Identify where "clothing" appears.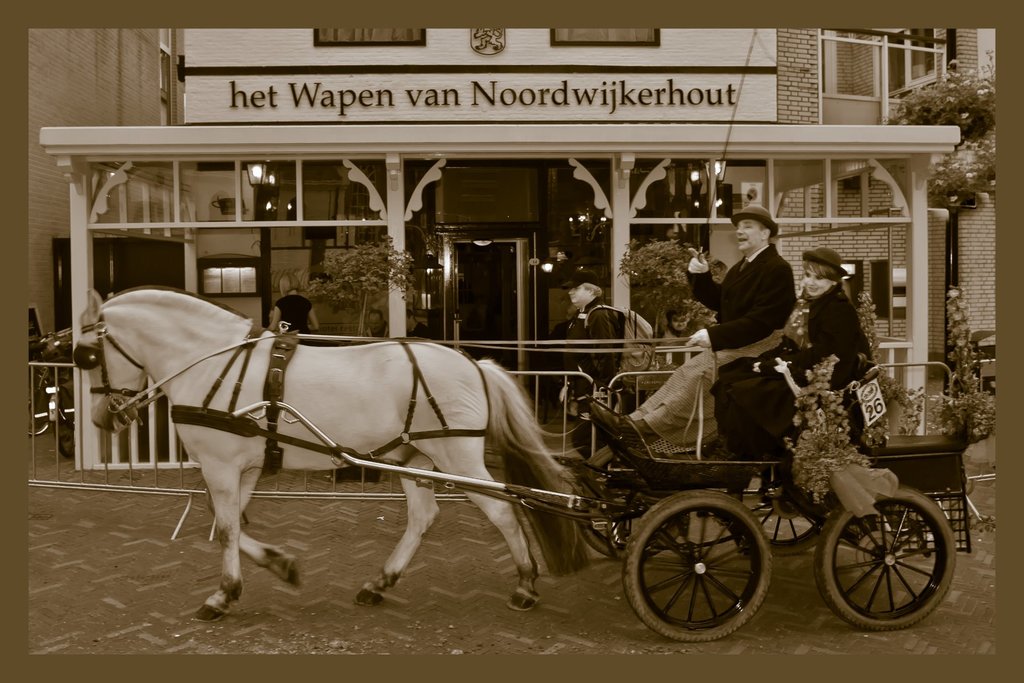
Appears at detection(803, 254, 895, 425).
